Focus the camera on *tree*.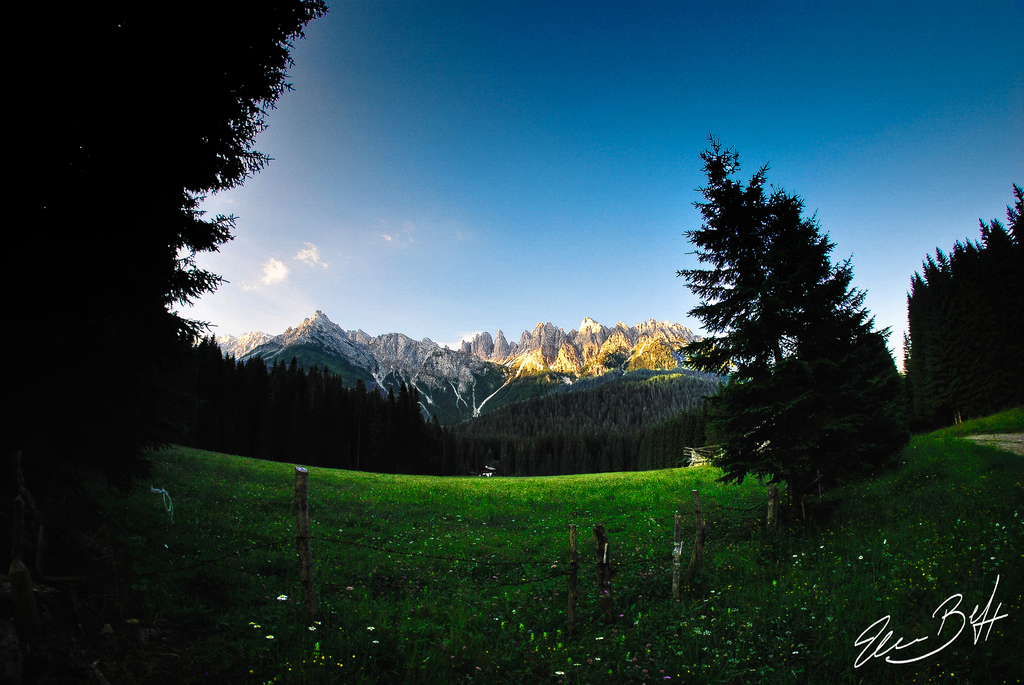
Focus region: (0, 0, 332, 492).
